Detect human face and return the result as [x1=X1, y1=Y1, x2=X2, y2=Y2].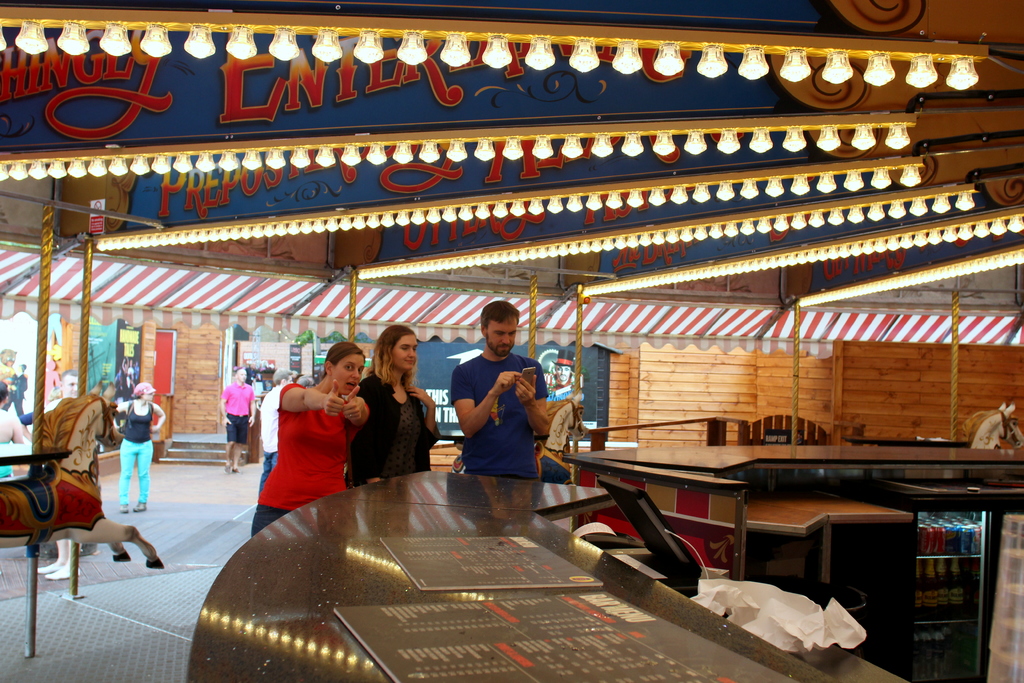
[x1=63, y1=374, x2=79, y2=399].
